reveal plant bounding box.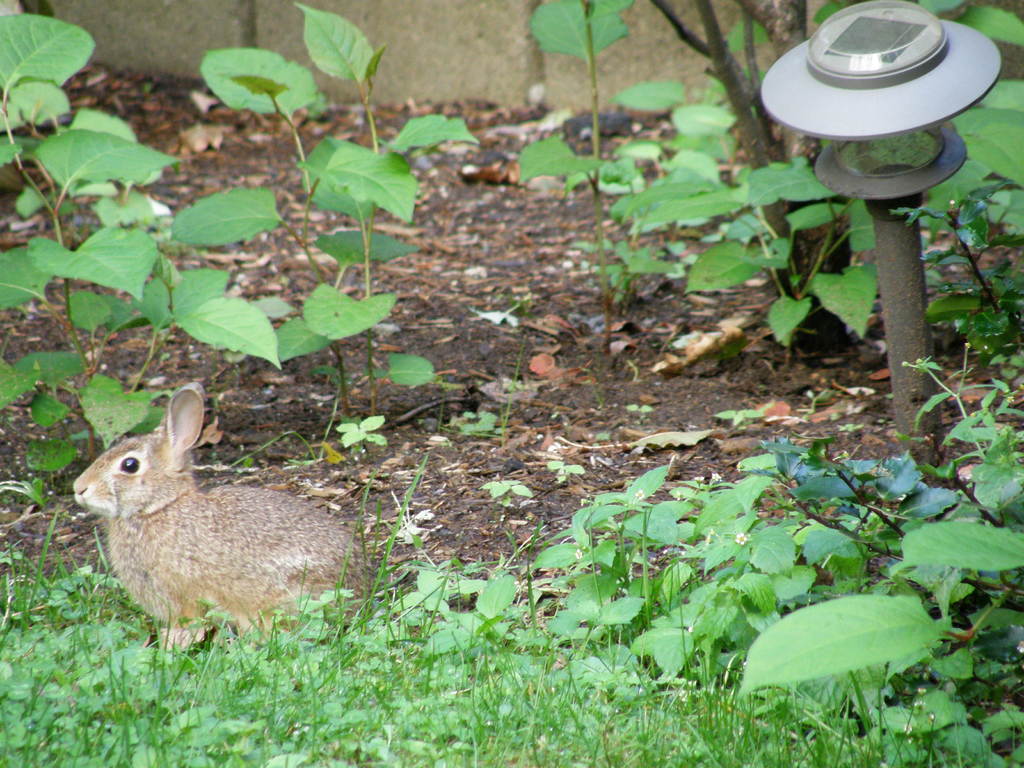
Revealed: locate(499, 444, 842, 750).
